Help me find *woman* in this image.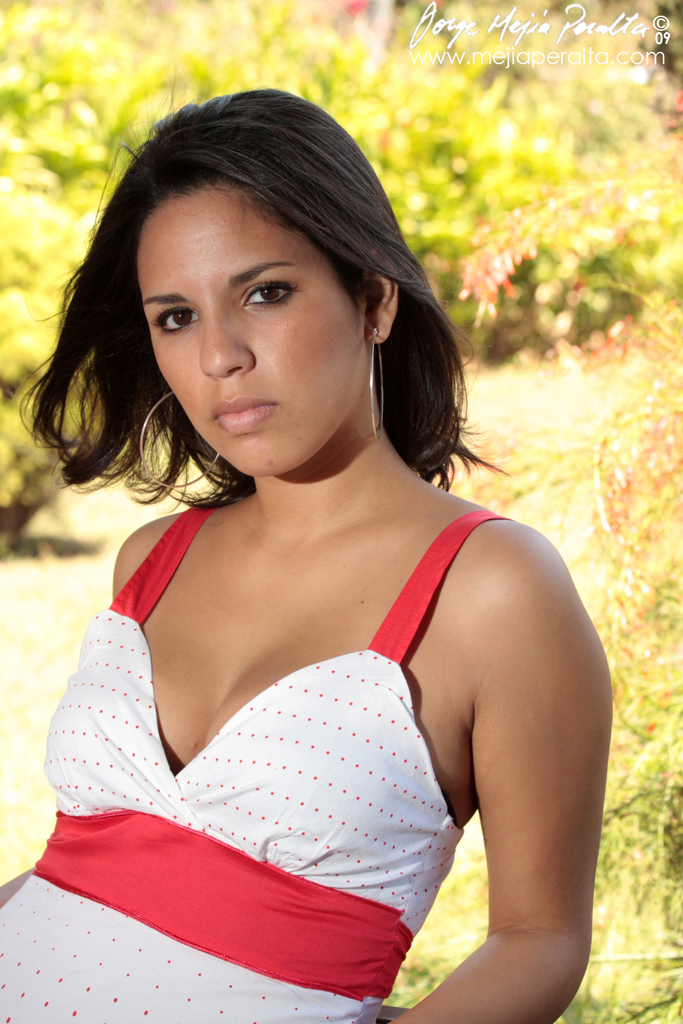
Found it: rect(12, 98, 628, 999).
